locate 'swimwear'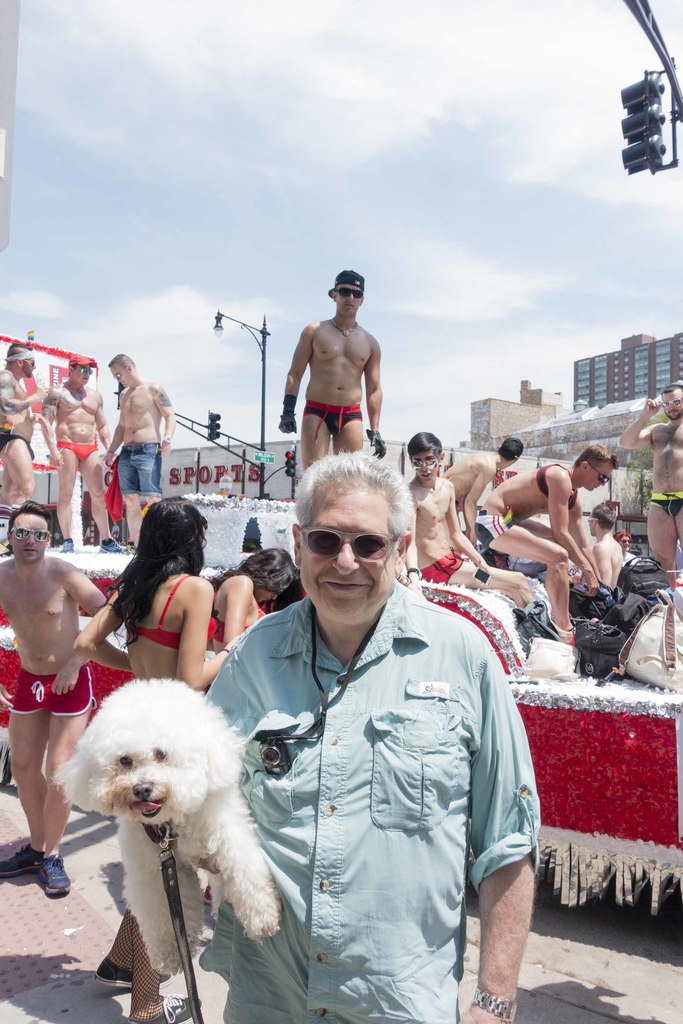
box=[306, 399, 365, 442]
